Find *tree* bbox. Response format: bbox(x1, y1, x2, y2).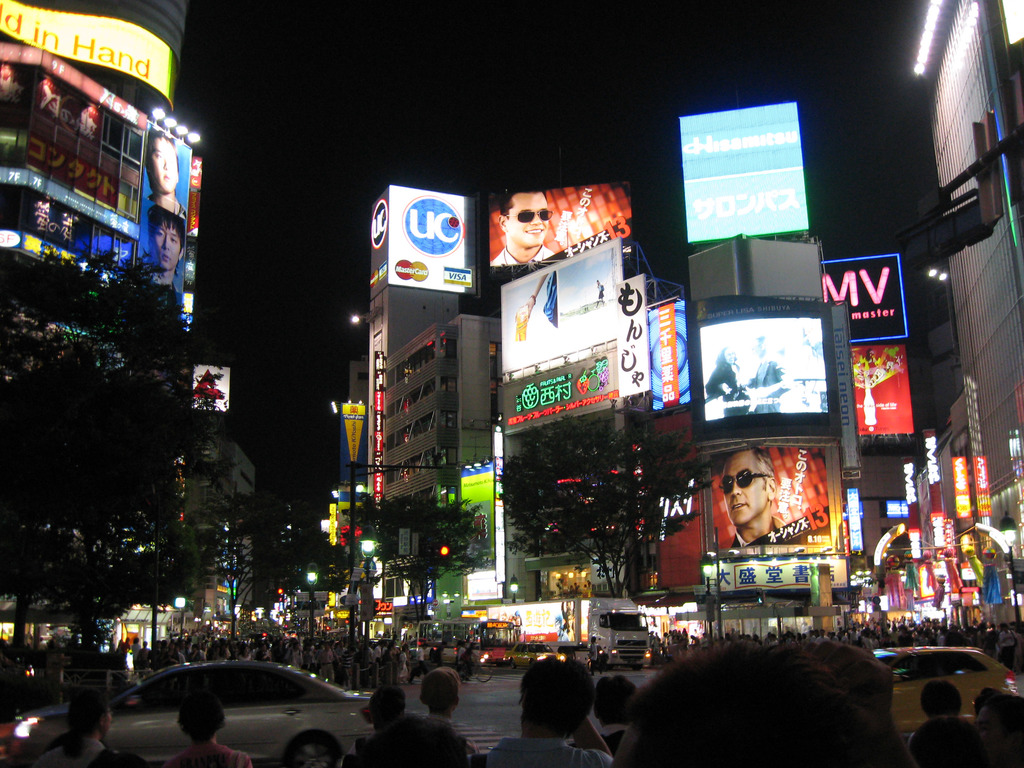
bbox(378, 493, 488, 625).
